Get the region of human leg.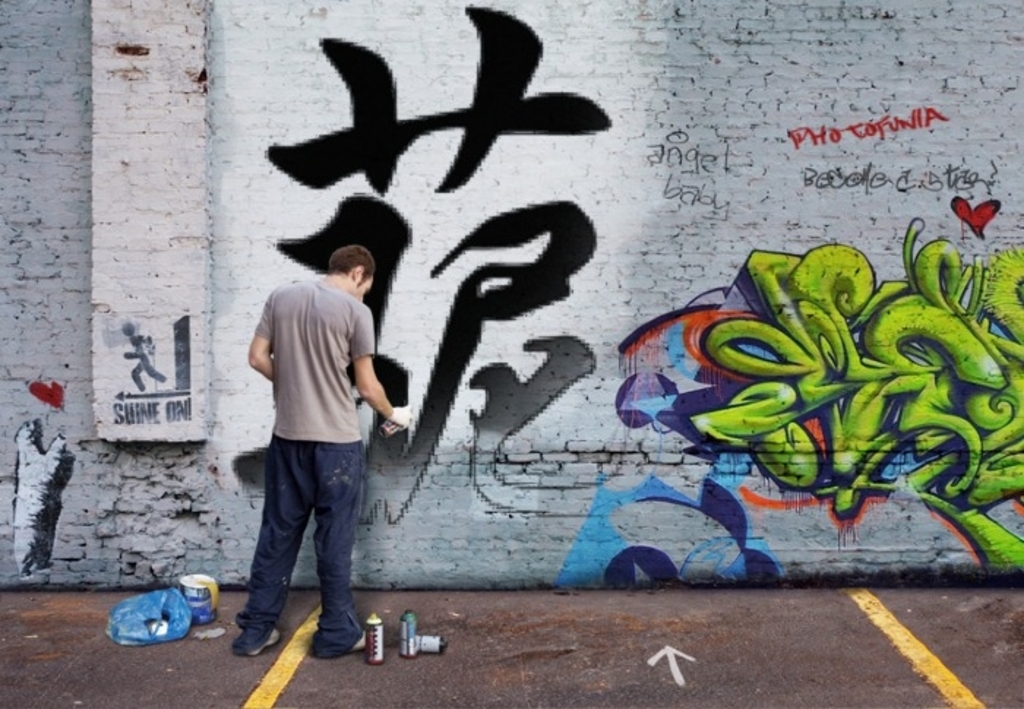
bbox(227, 428, 315, 655).
